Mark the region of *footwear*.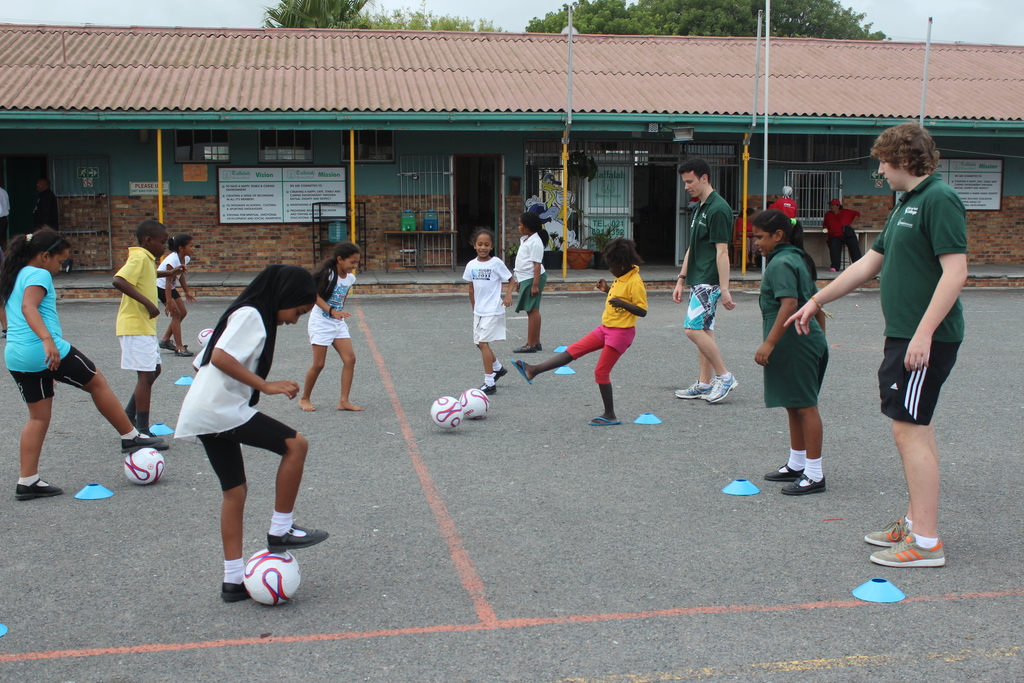
Region: {"left": 515, "top": 344, "right": 543, "bottom": 353}.
